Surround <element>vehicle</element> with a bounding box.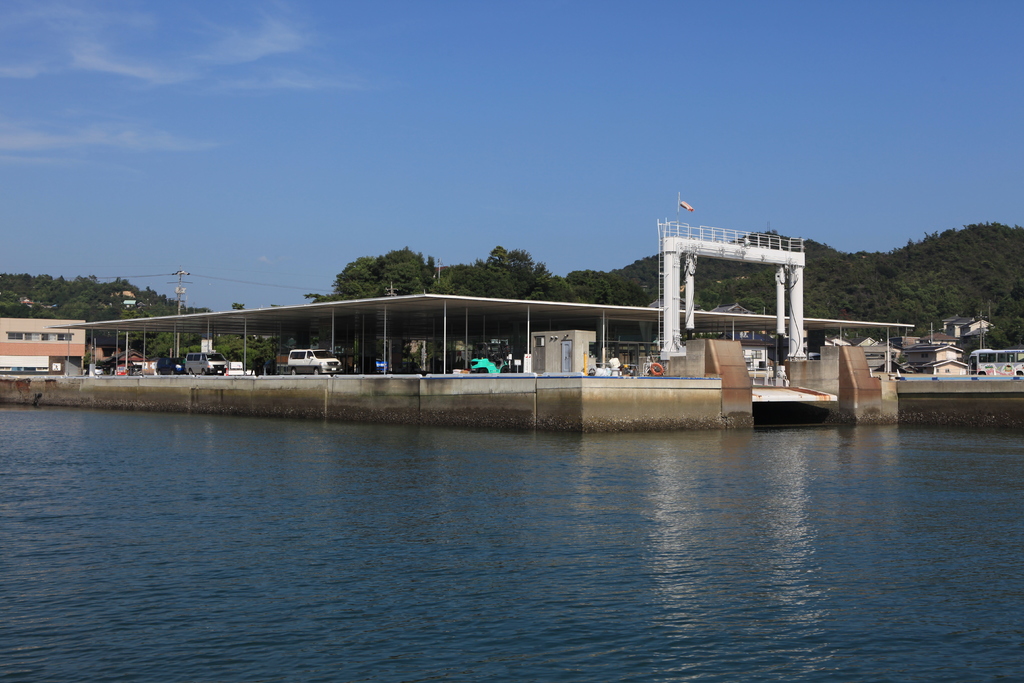
x1=0 y1=355 x2=71 y2=383.
